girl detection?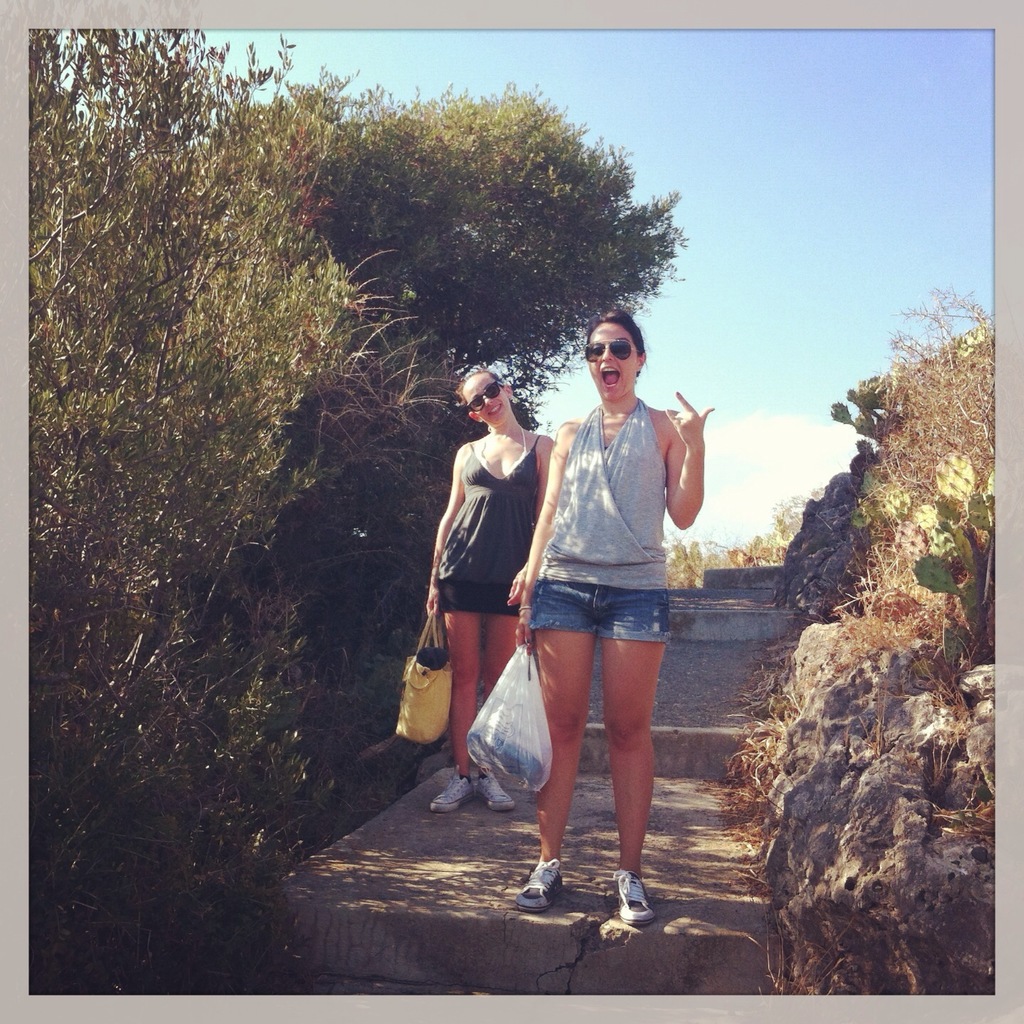
crop(513, 300, 714, 924)
